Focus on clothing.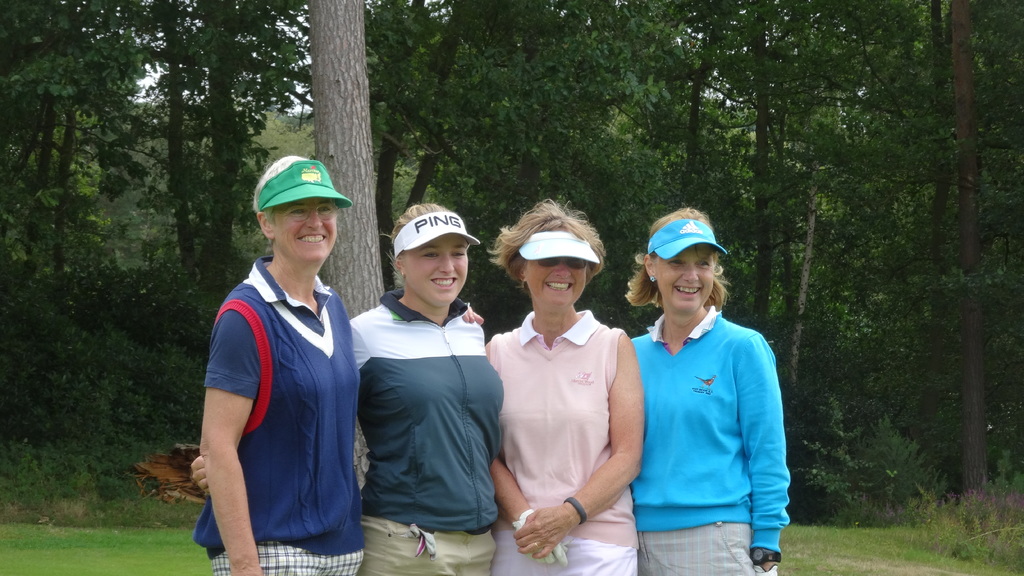
Focused at region(348, 290, 504, 575).
